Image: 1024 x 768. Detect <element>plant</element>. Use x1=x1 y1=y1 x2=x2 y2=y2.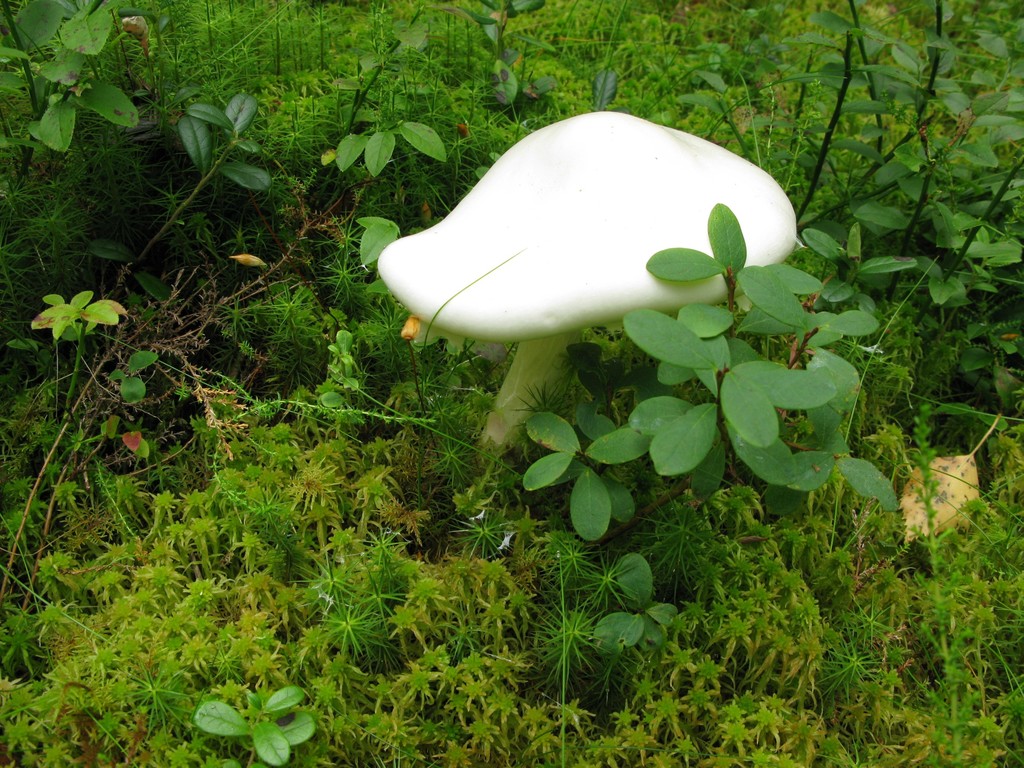
x1=437 y1=0 x2=559 y2=149.
